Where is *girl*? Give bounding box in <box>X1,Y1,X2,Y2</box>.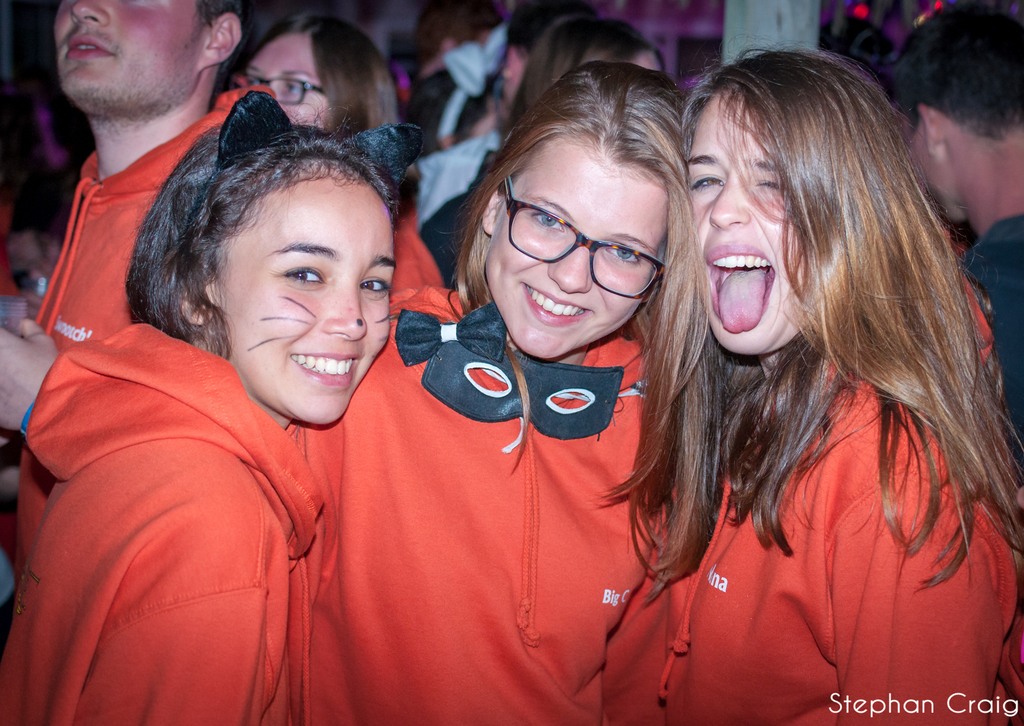
<box>220,1,401,138</box>.
